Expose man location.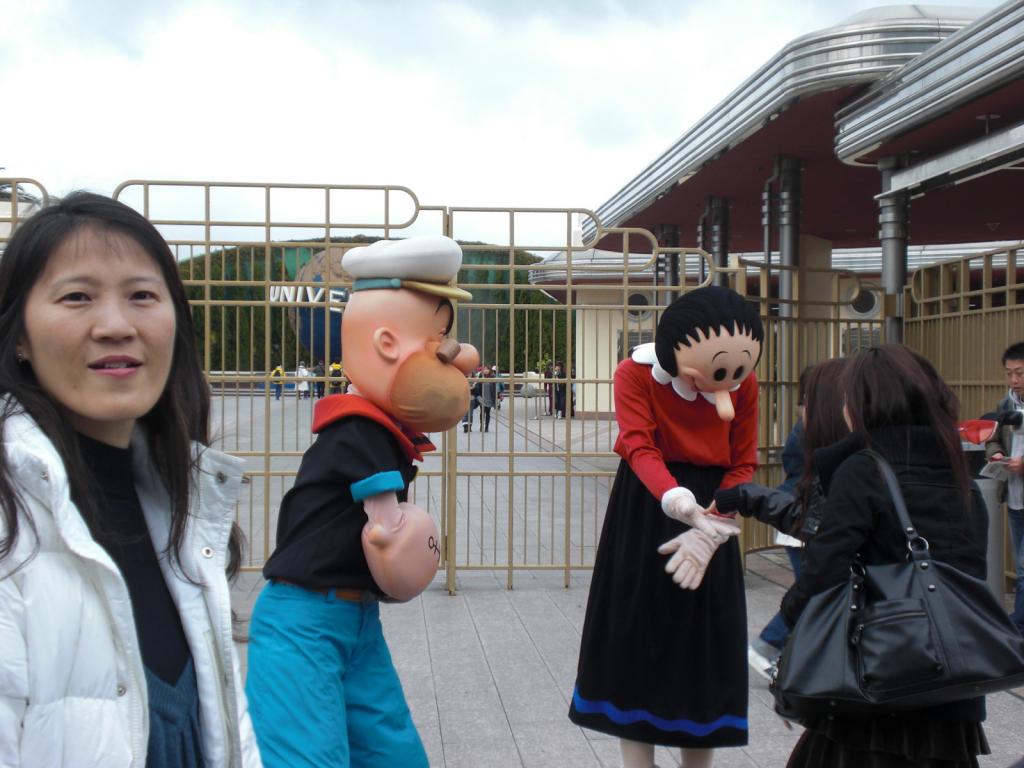
Exposed at select_region(265, 366, 285, 397).
